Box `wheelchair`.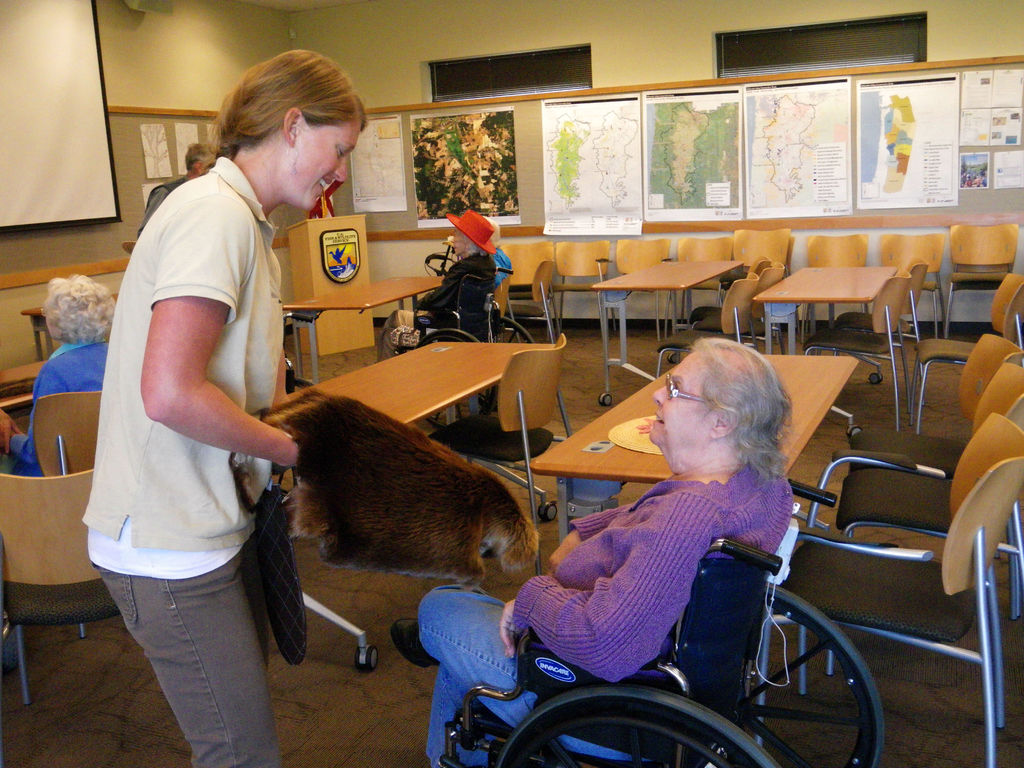
bbox=[397, 271, 538, 431].
